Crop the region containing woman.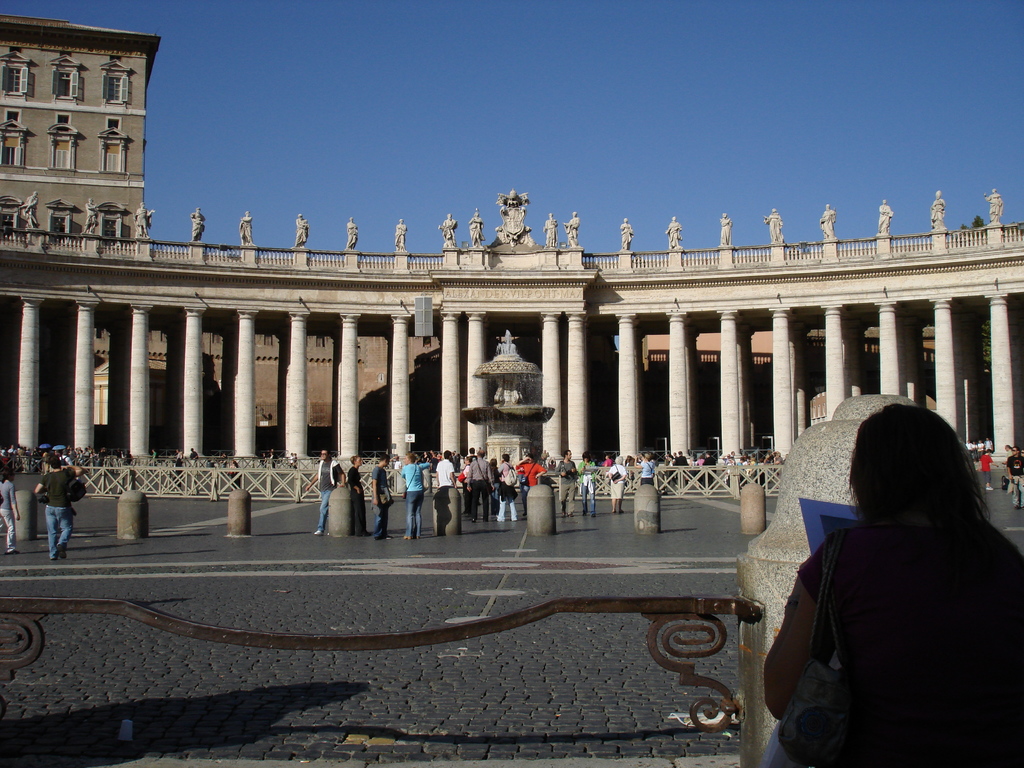
Crop region: x1=633, y1=453, x2=654, y2=484.
